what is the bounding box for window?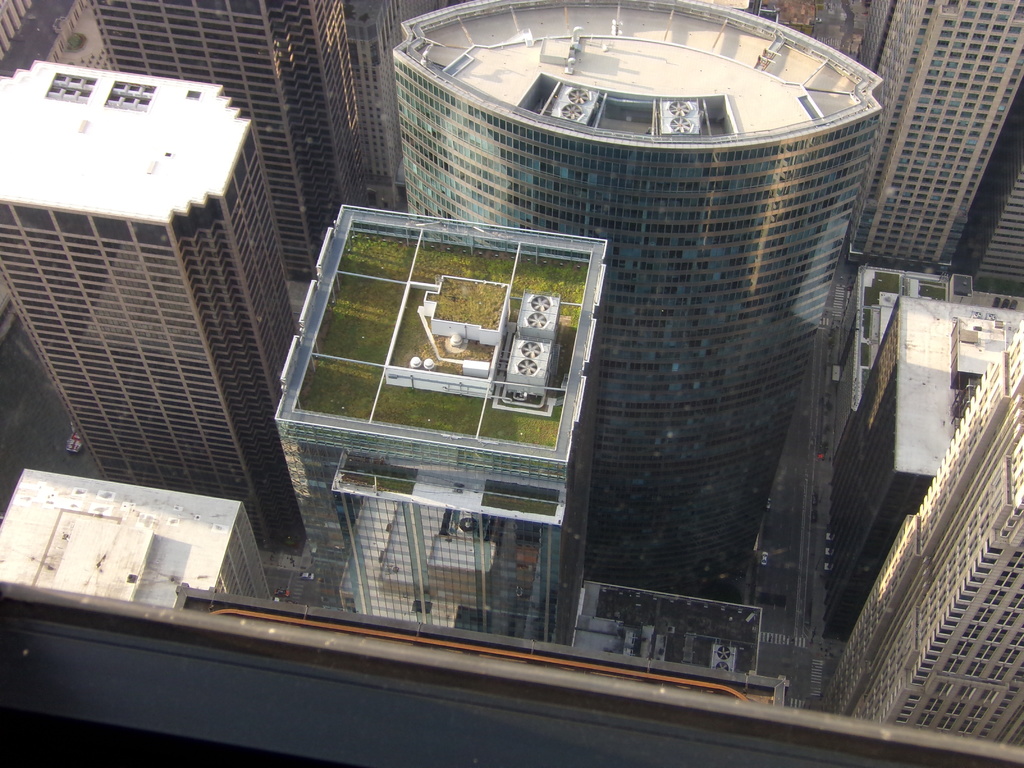
rect(815, 323, 1023, 749).
